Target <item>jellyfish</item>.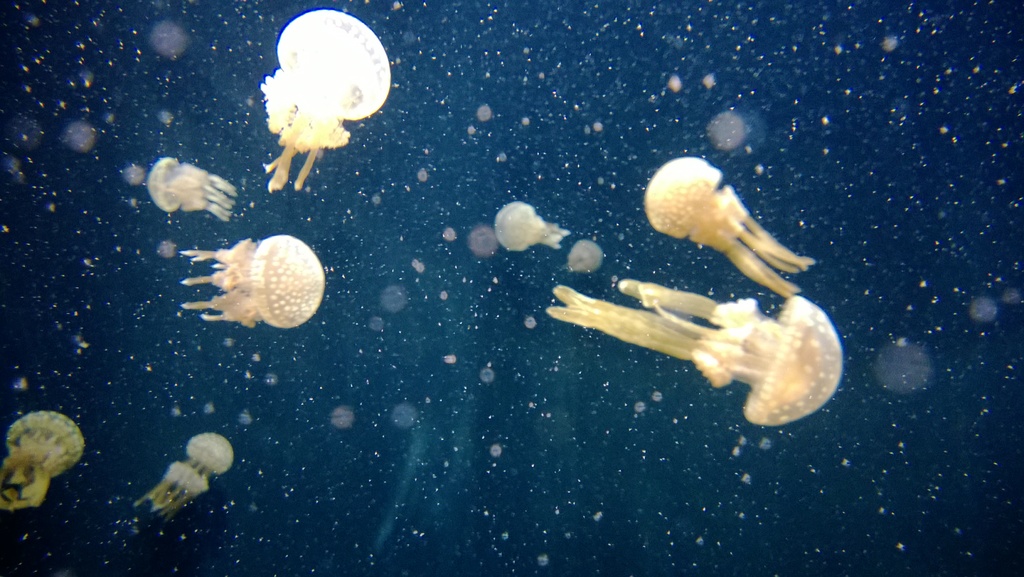
Target region: box(178, 235, 330, 334).
